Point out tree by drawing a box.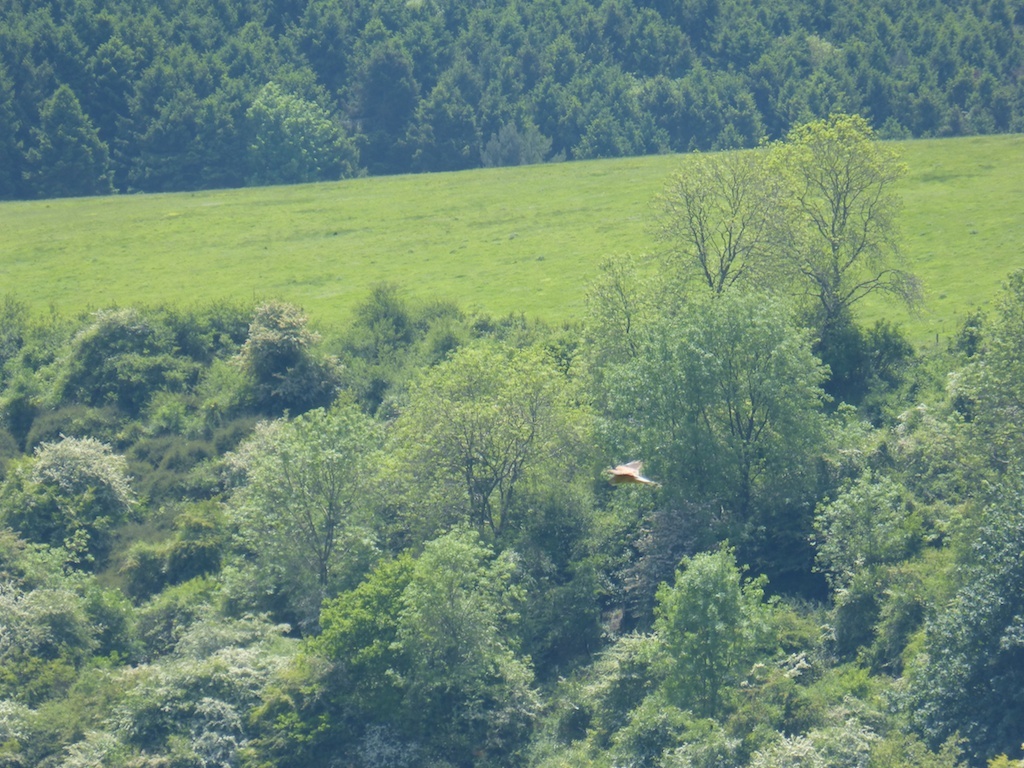
[27,98,126,204].
